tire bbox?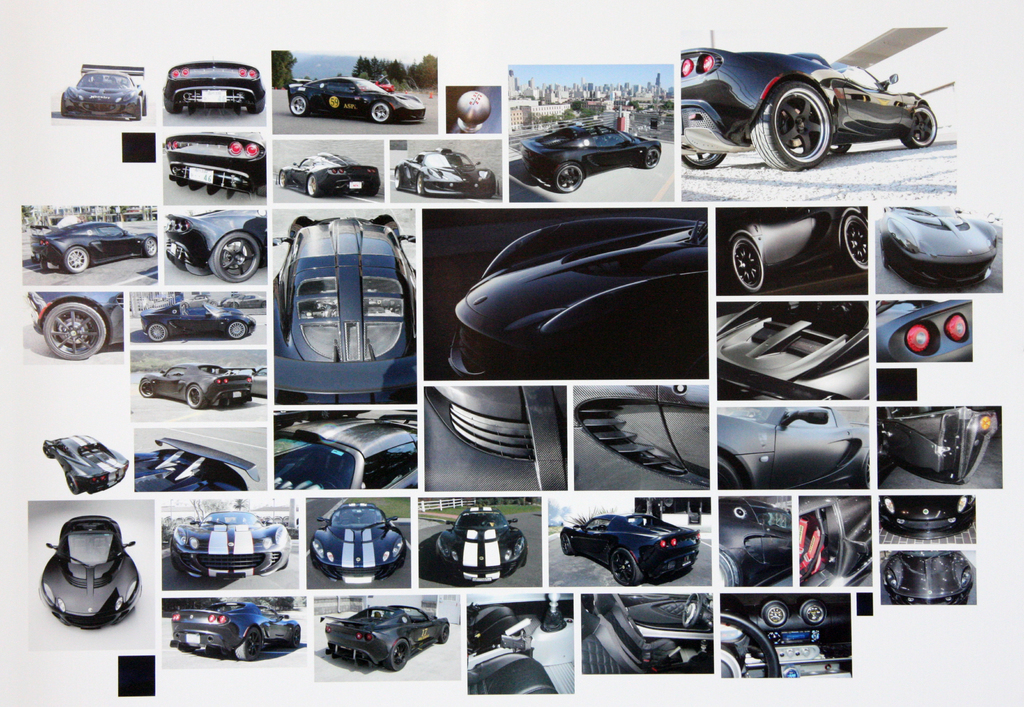
436,621,451,646
